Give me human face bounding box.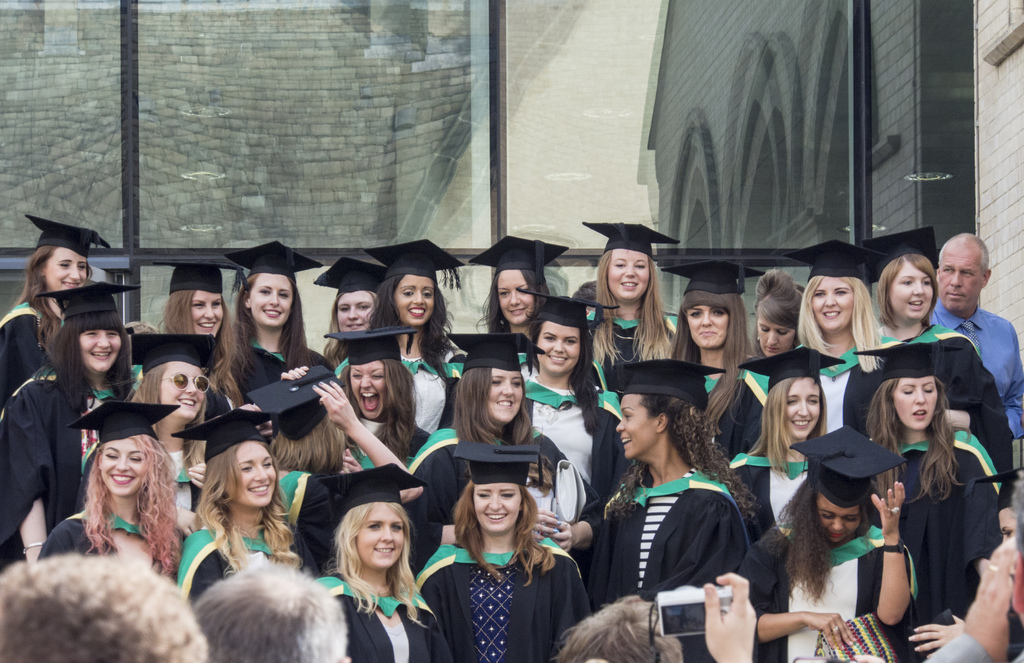
[x1=497, y1=271, x2=536, y2=327].
